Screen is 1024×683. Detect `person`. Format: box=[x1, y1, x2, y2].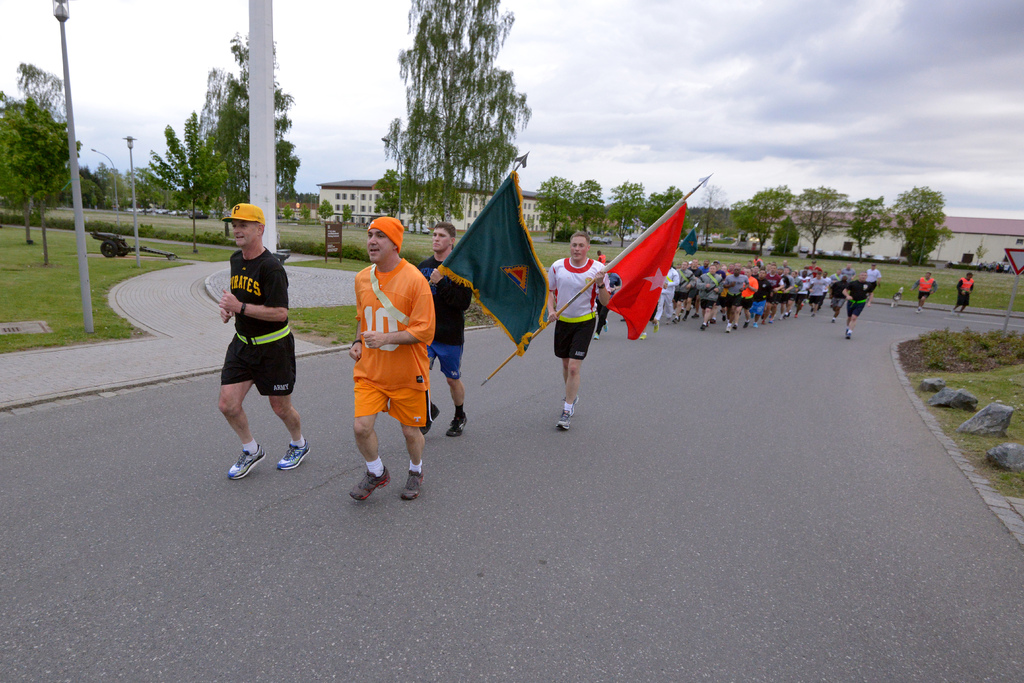
box=[951, 271, 975, 316].
